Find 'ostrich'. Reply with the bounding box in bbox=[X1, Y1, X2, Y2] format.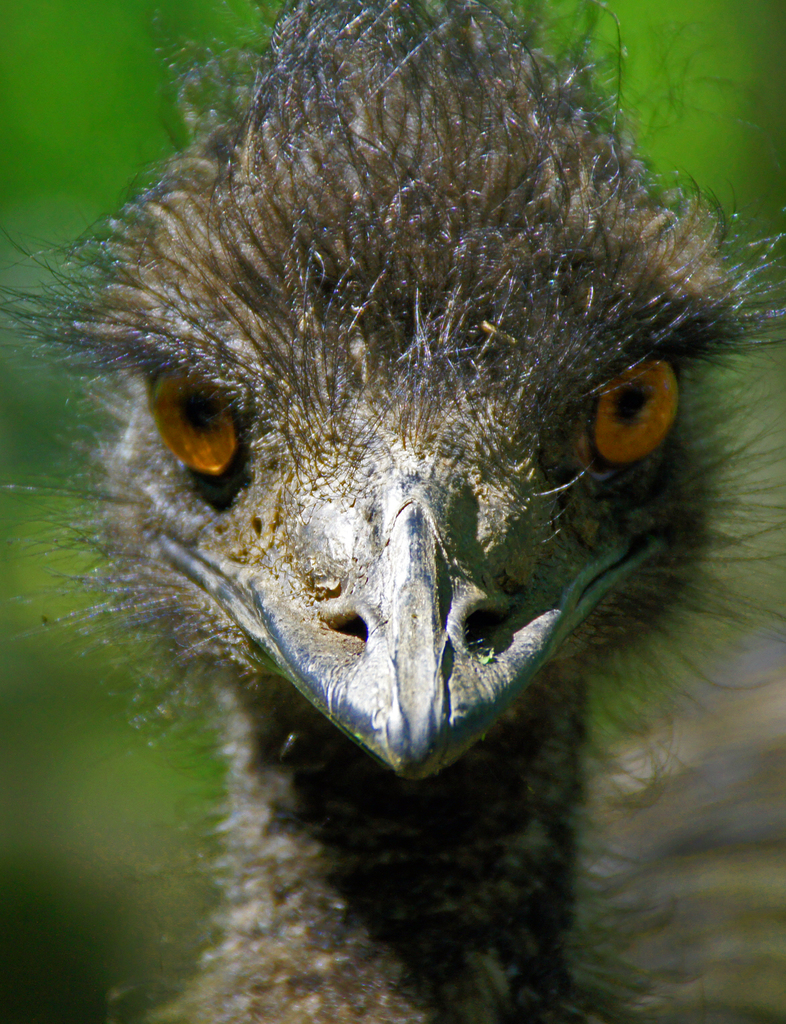
bbox=[12, 0, 783, 1023].
